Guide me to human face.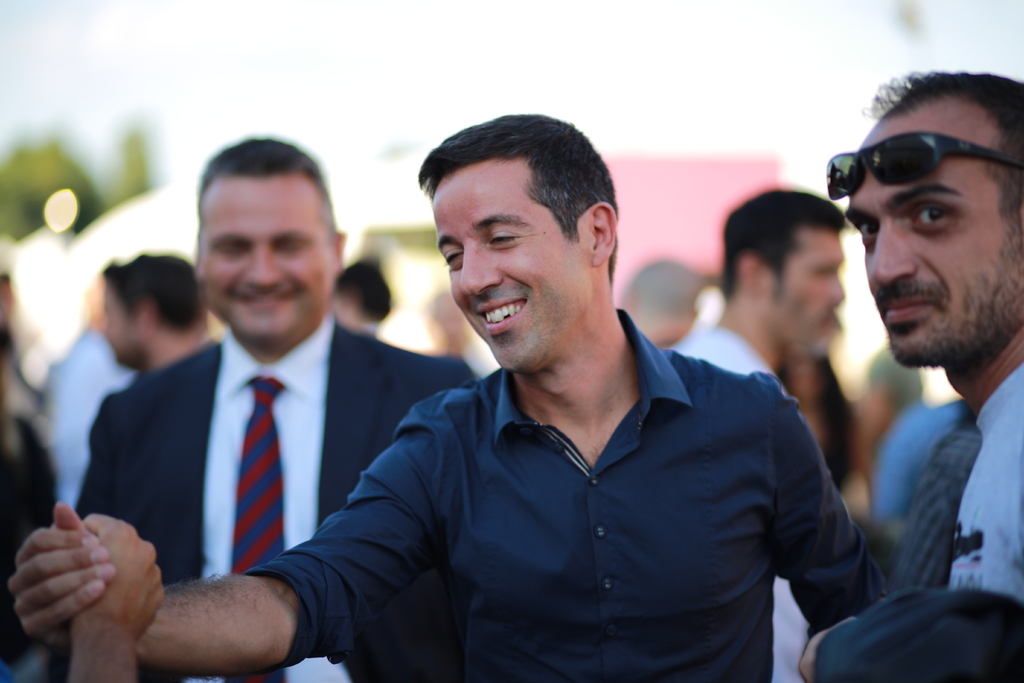
Guidance: 761, 235, 844, 357.
